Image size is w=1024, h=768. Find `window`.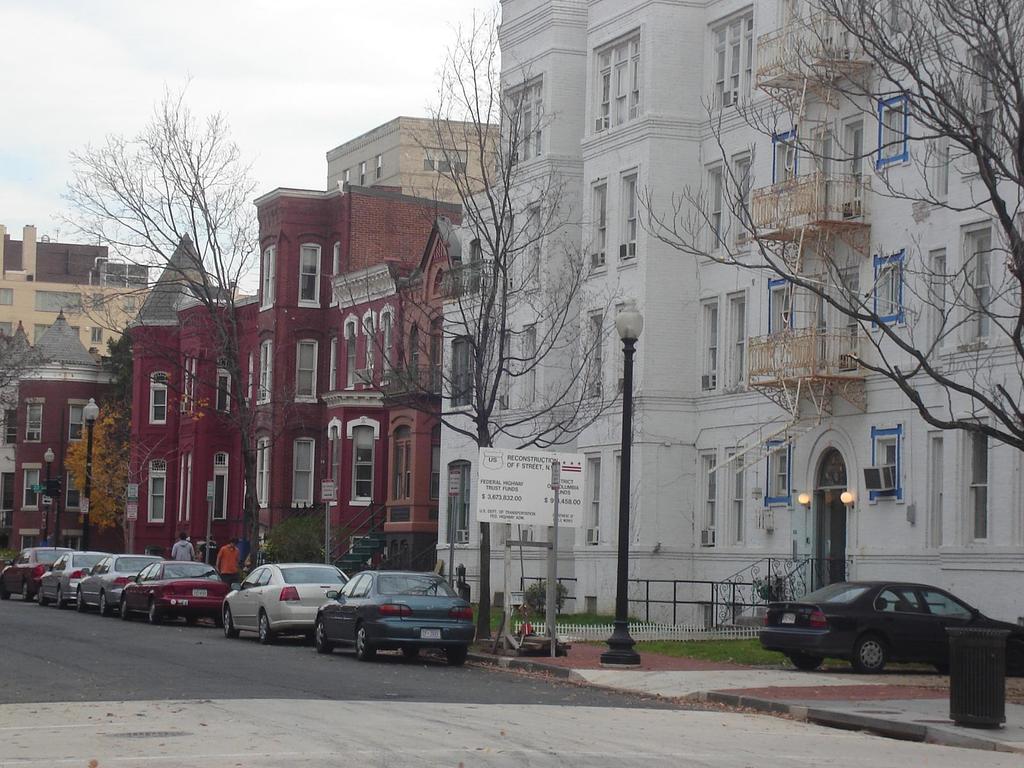
[x1=215, y1=371, x2=225, y2=415].
